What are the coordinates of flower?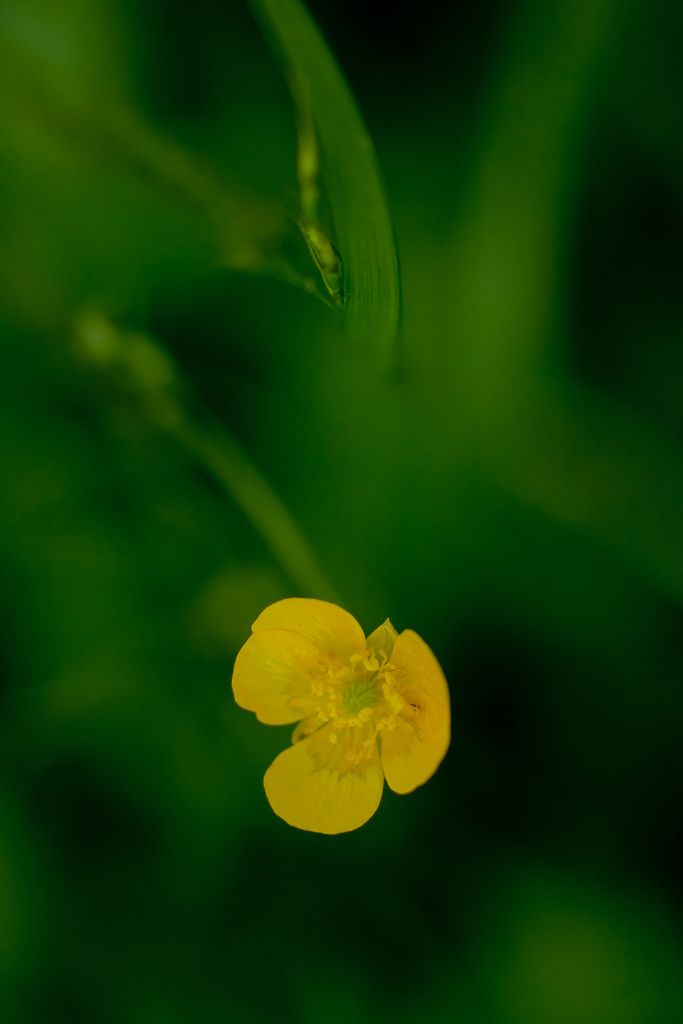
(225,591,454,839).
